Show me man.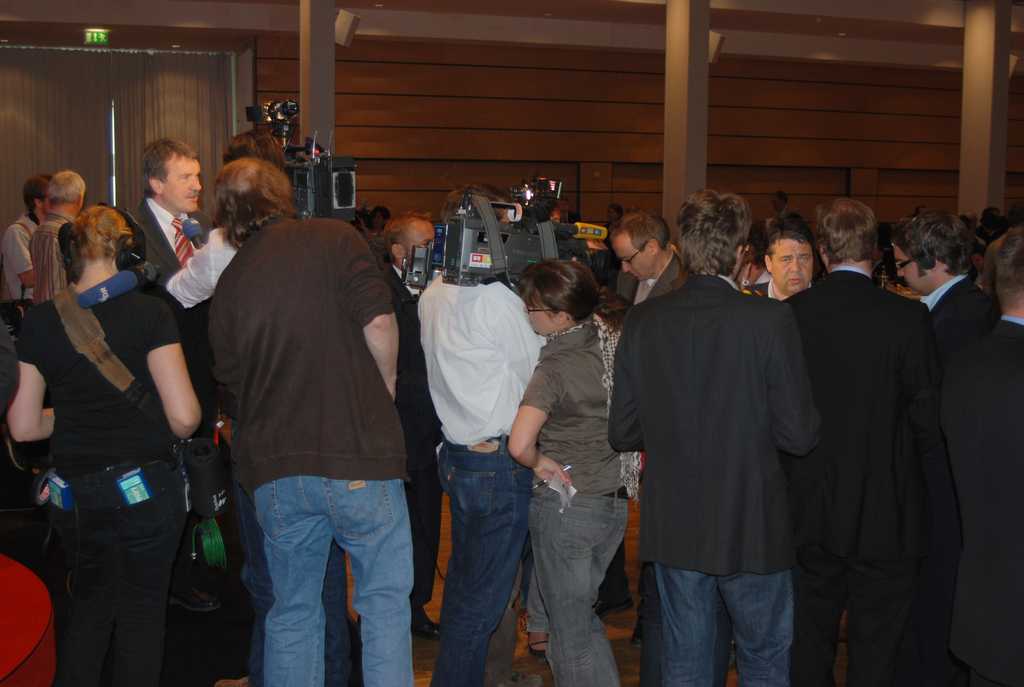
man is here: locate(1, 171, 54, 304).
